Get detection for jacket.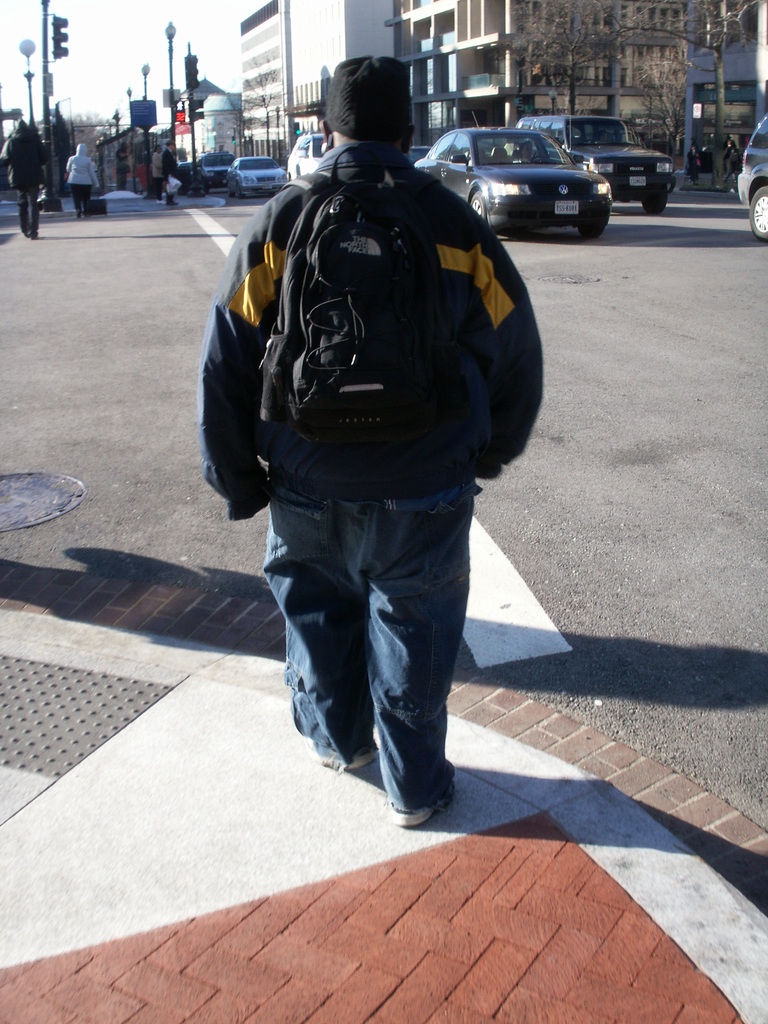
Detection: [left=203, top=141, right=566, bottom=514].
